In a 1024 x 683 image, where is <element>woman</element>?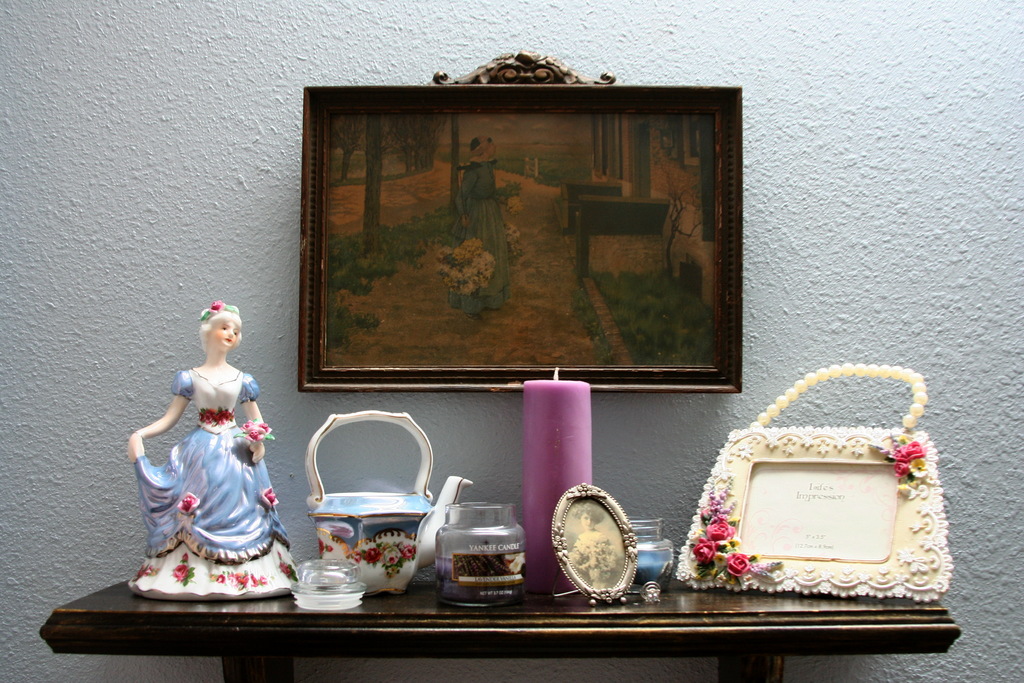
447 133 513 318.
